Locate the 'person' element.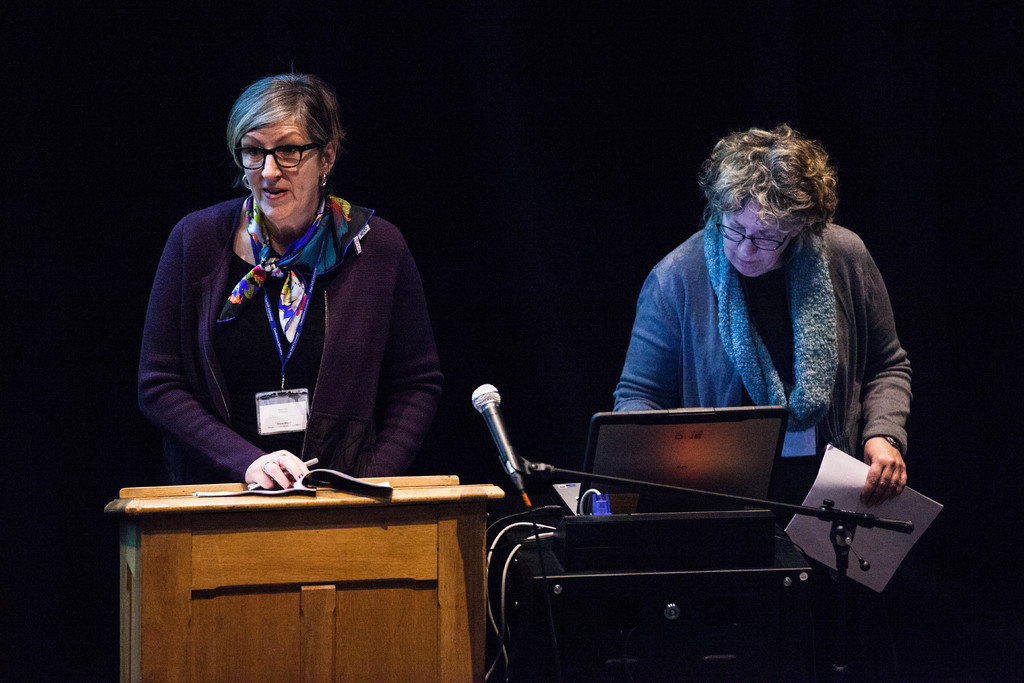
Element bbox: 610:120:914:561.
